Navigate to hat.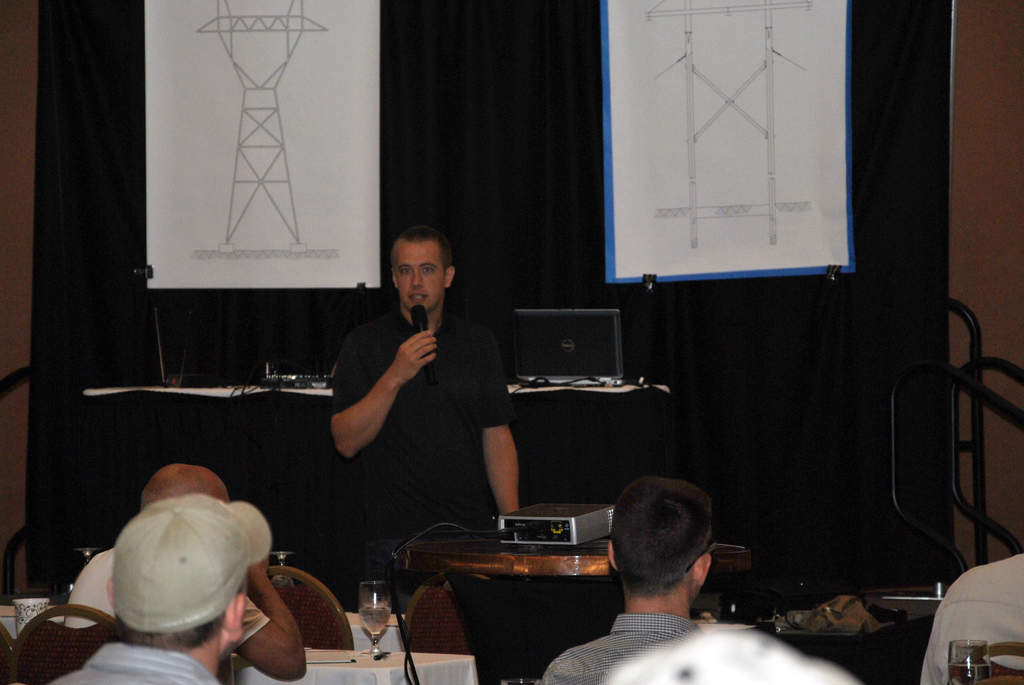
Navigation target: [114,493,270,631].
